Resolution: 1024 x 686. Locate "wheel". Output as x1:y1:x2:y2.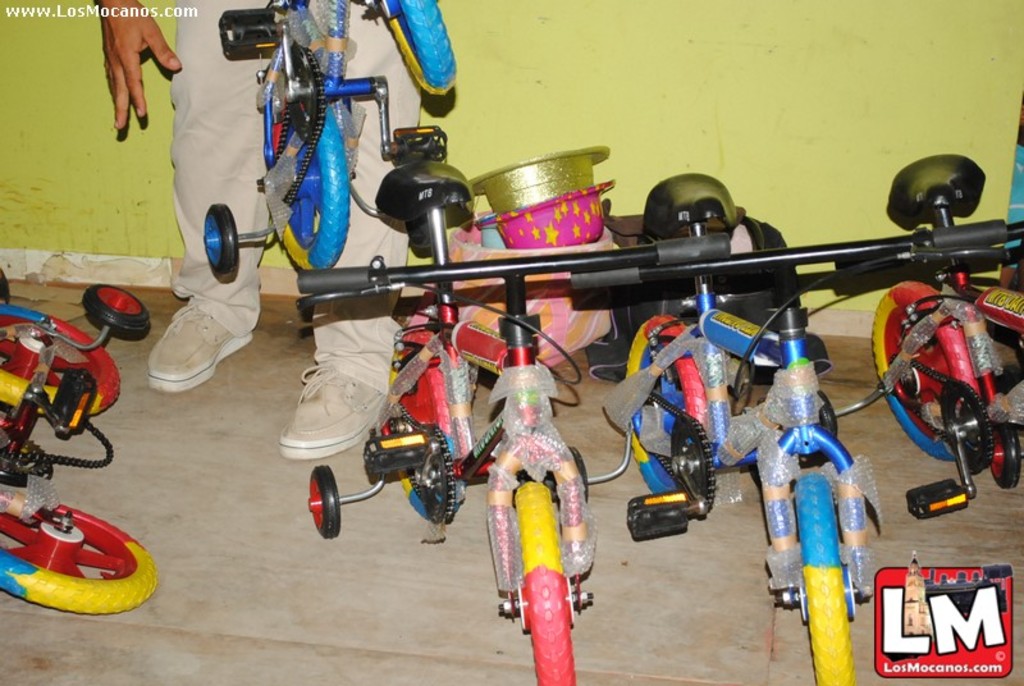
84:284:148:330.
